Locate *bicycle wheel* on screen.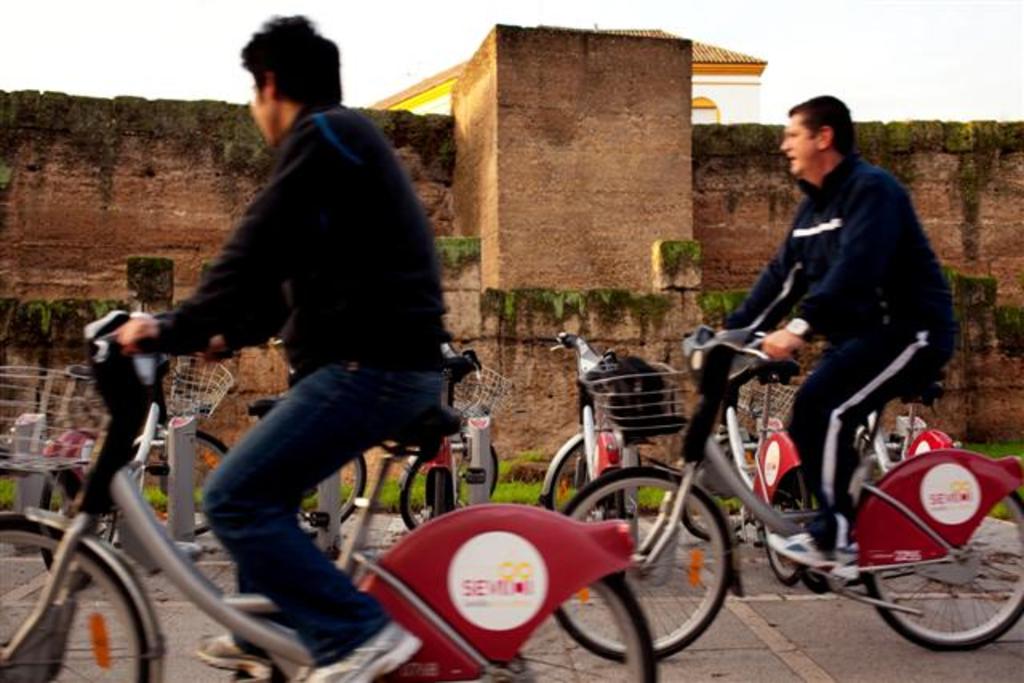
On screen at [left=29, top=464, right=120, bottom=590].
